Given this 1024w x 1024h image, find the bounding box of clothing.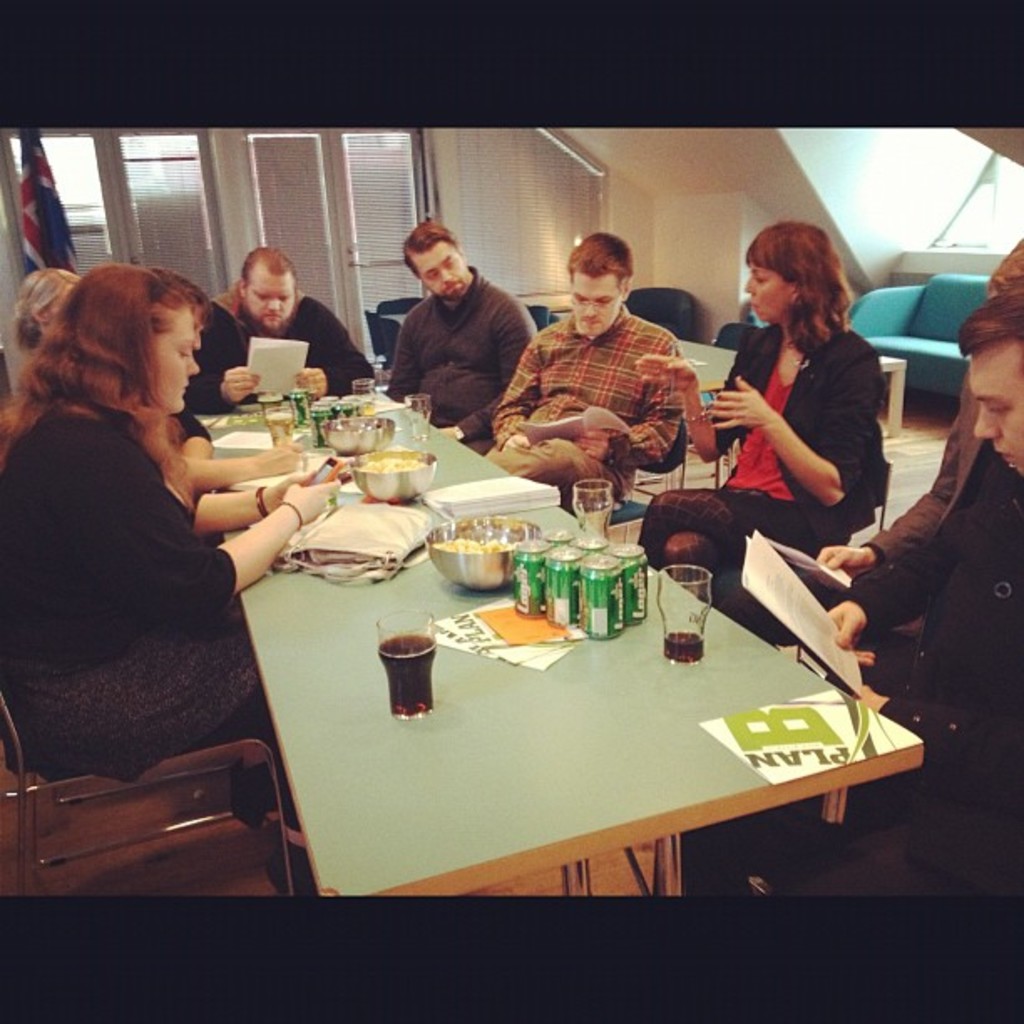
Rect(713, 363, 1022, 694).
